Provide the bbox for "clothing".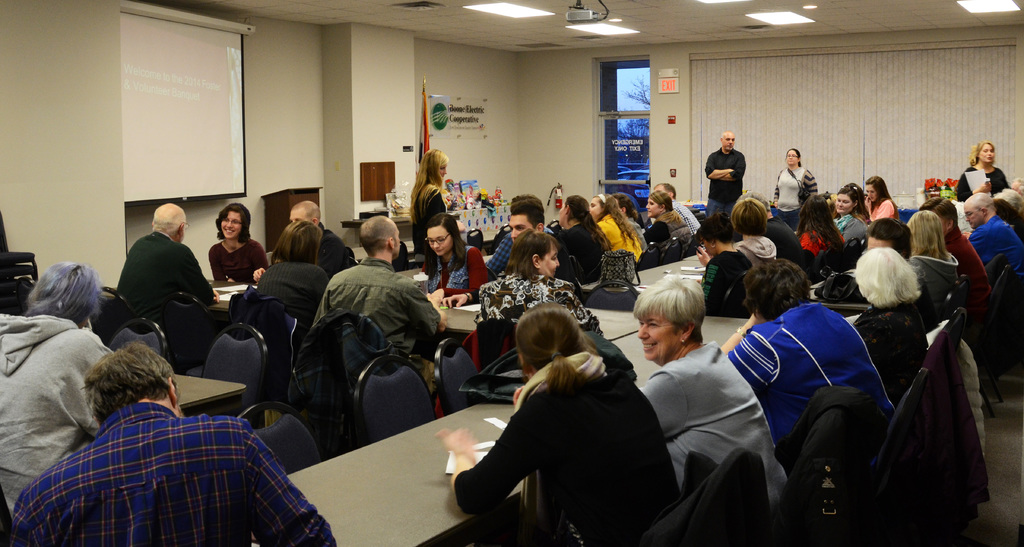
597, 213, 646, 262.
